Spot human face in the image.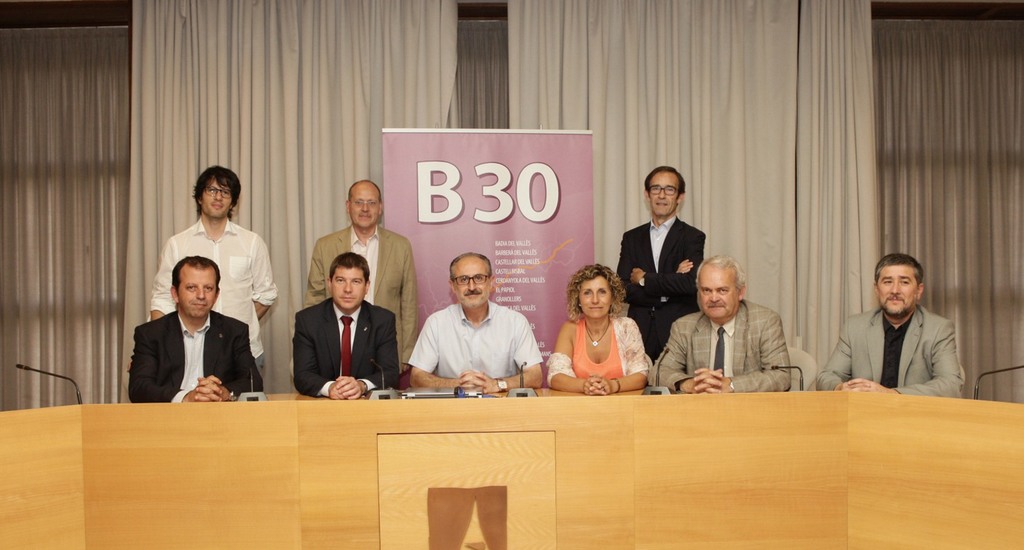
human face found at 173, 262, 214, 322.
